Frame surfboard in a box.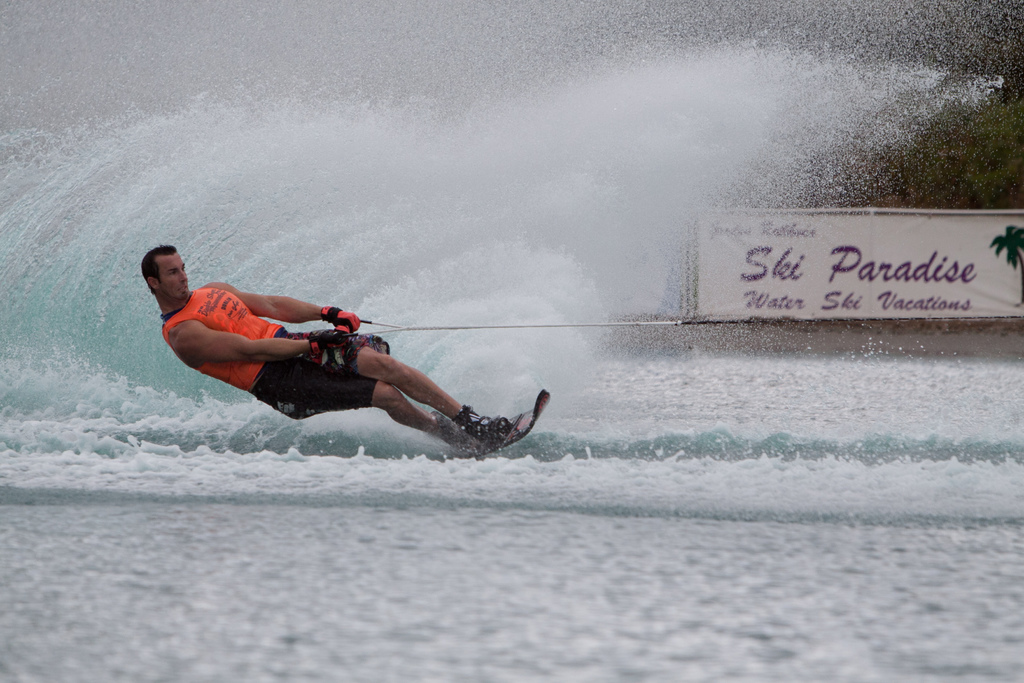
<bbox>431, 388, 550, 461</bbox>.
